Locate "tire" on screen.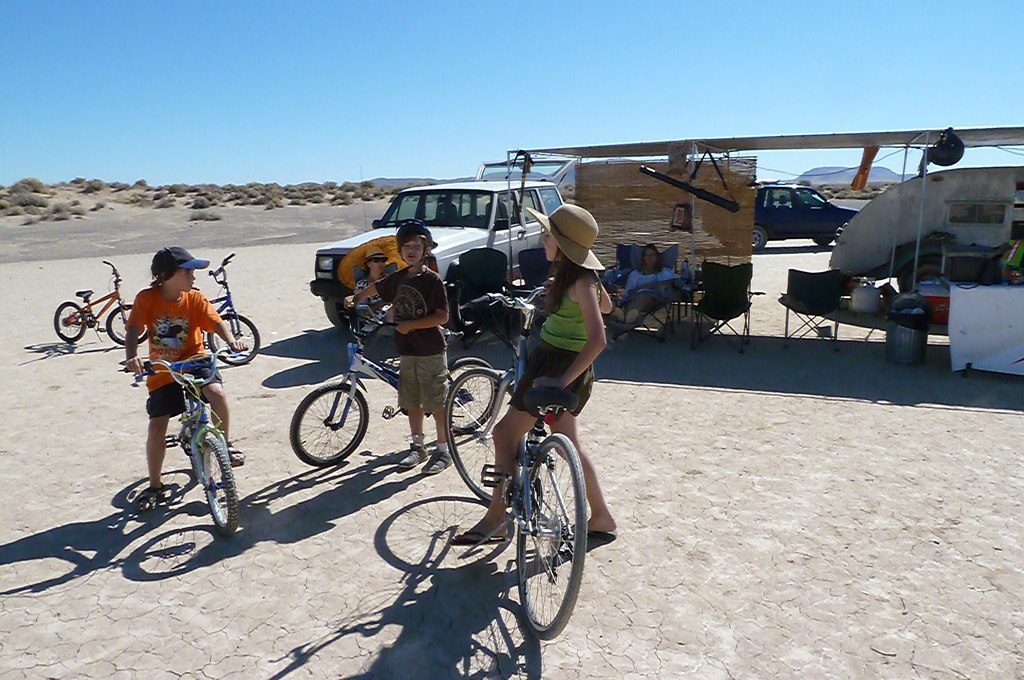
On screen at bbox=[104, 302, 148, 346].
